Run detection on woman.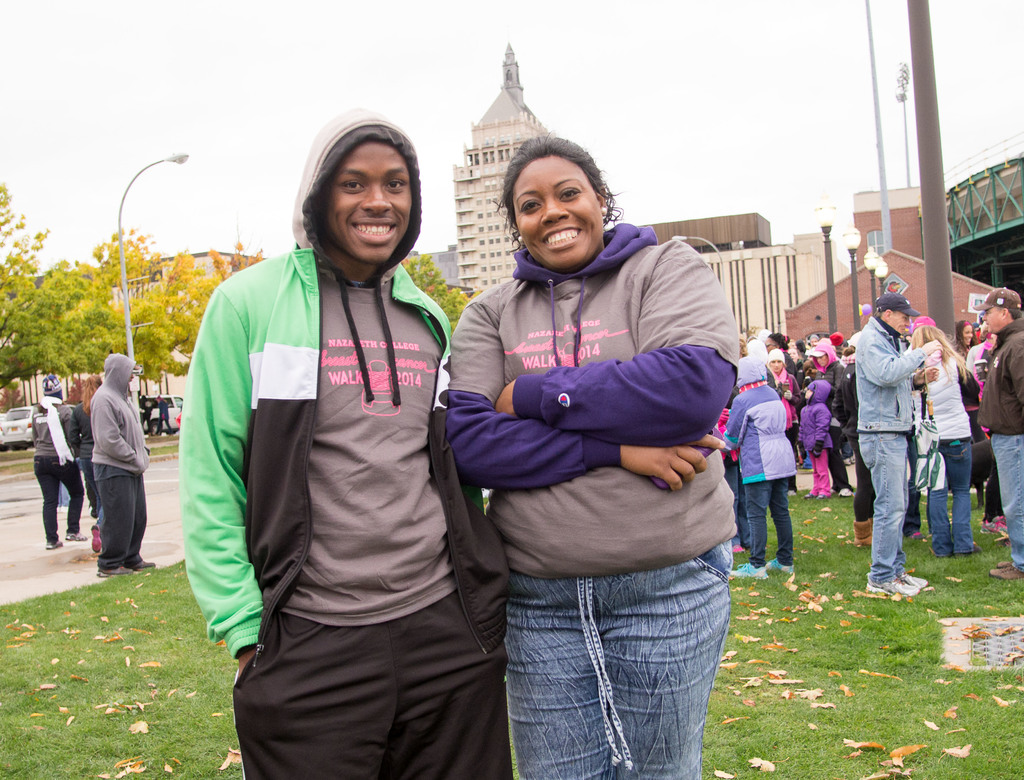
Result: select_region(424, 92, 755, 779).
